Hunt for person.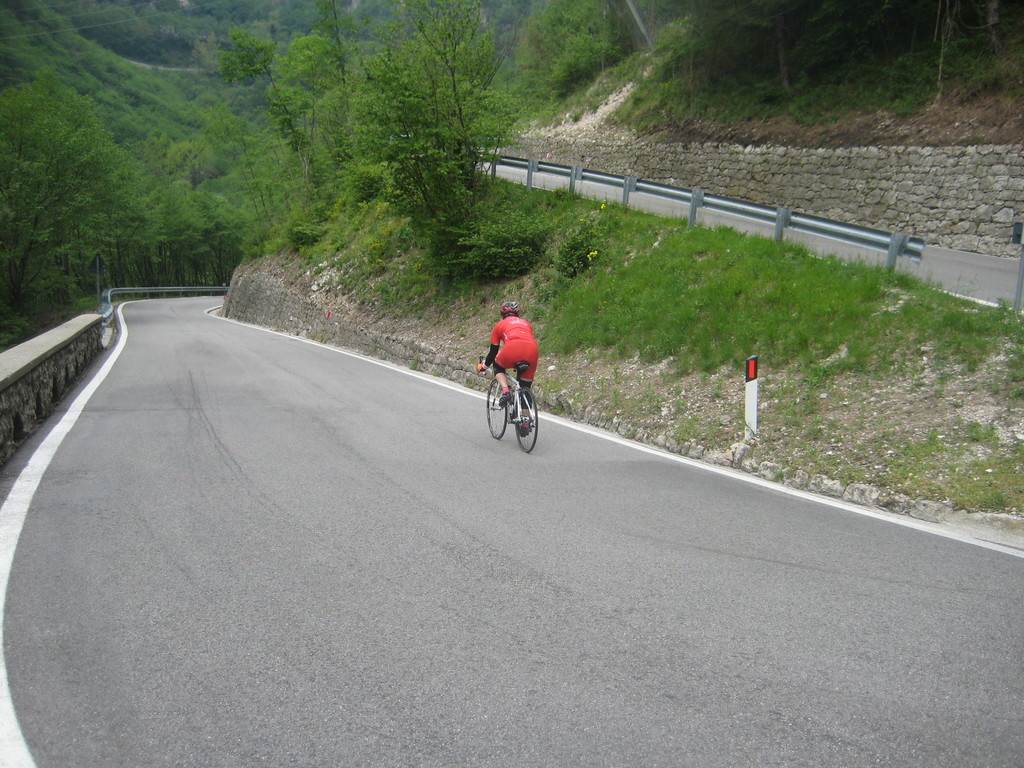
Hunted down at (474, 301, 539, 435).
